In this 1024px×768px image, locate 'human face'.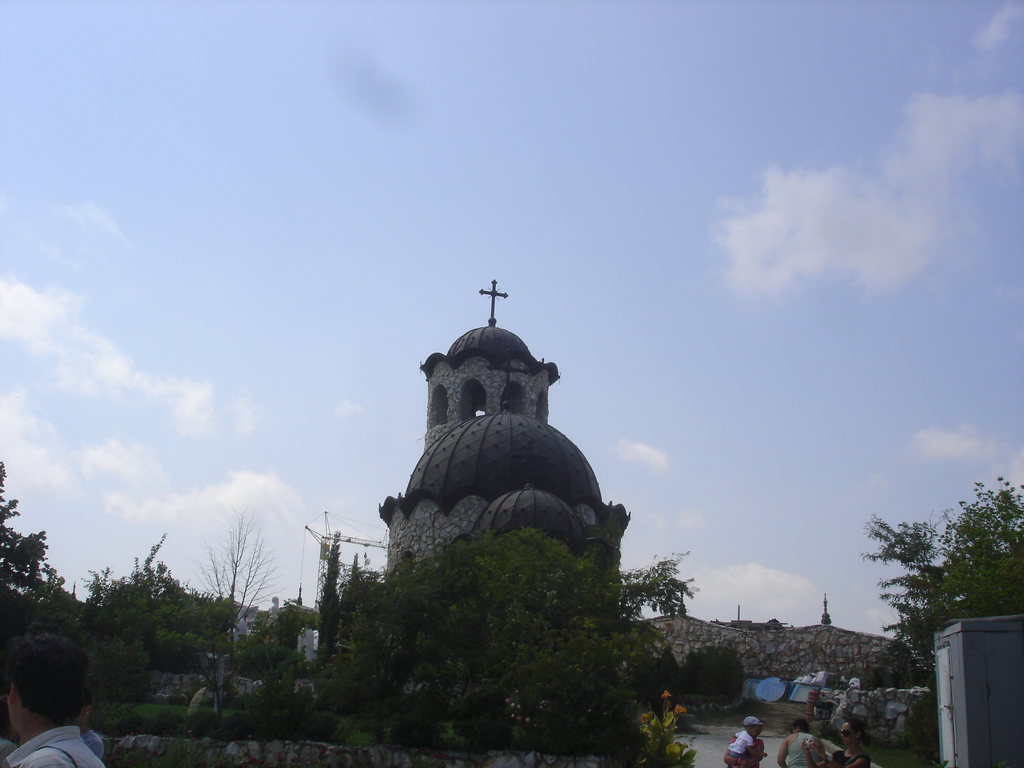
Bounding box: detection(751, 724, 763, 738).
